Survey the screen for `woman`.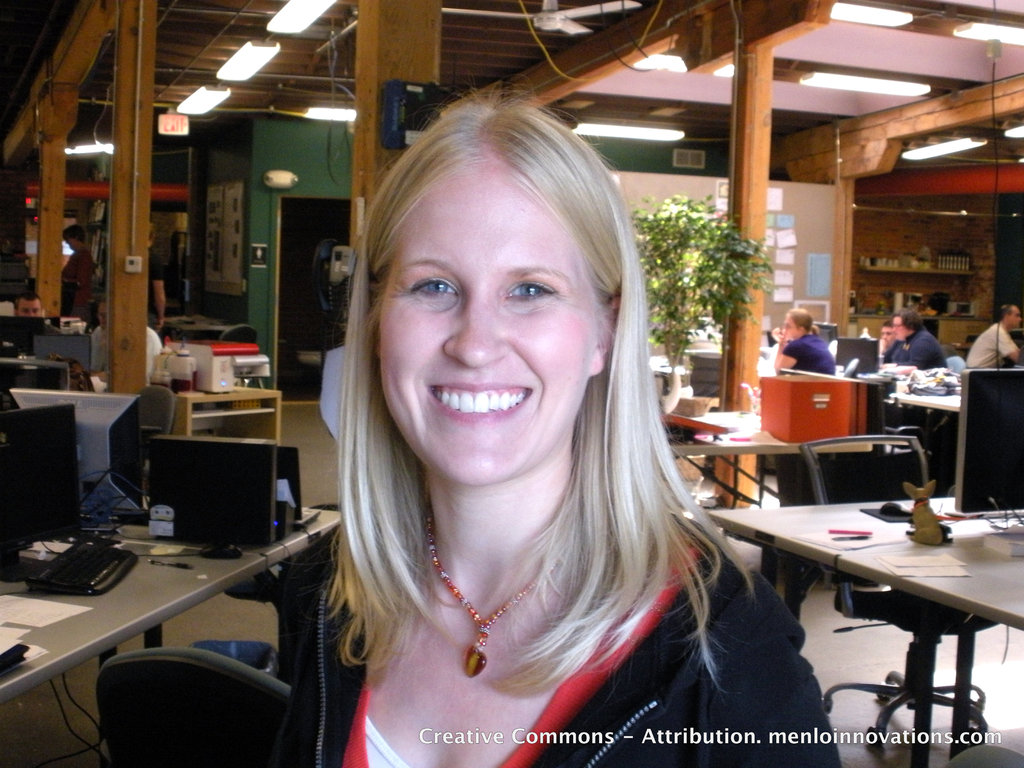
Survey found: x1=270, y1=118, x2=739, y2=748.
